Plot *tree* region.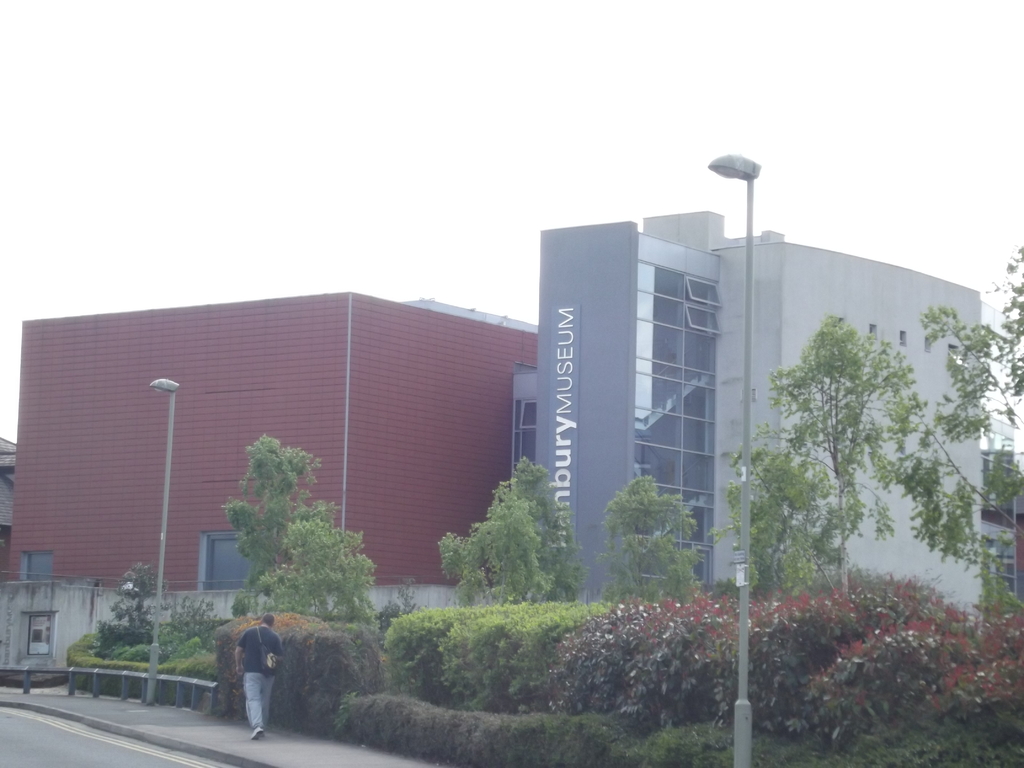
Plotted at region(589, 467, 699, 618).
